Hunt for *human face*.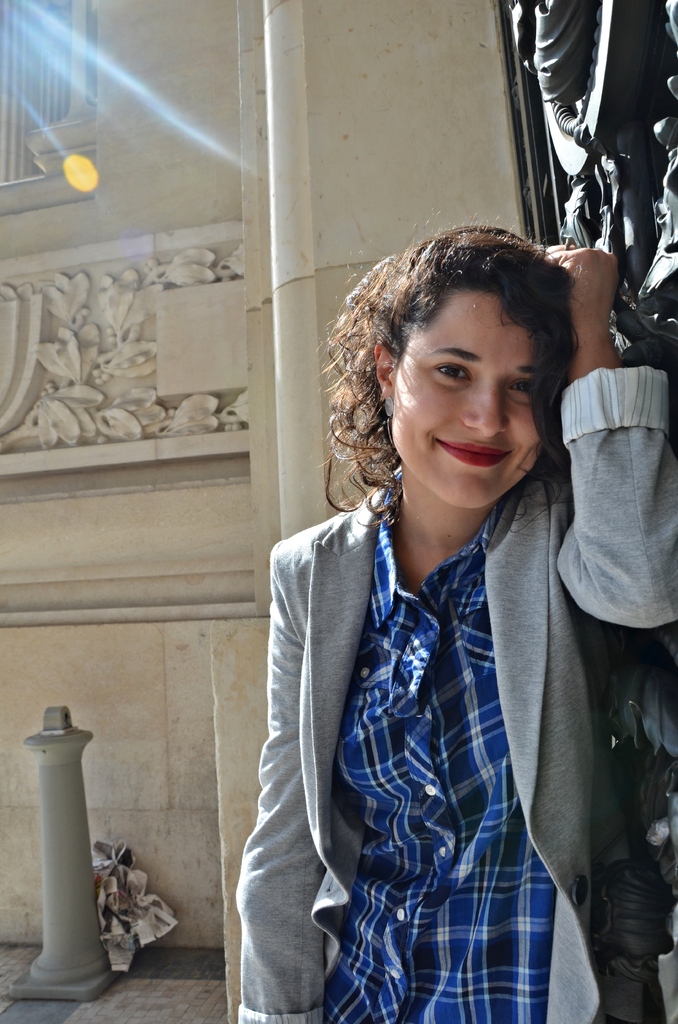
Hunted down at 394, 286, 534, 510.
